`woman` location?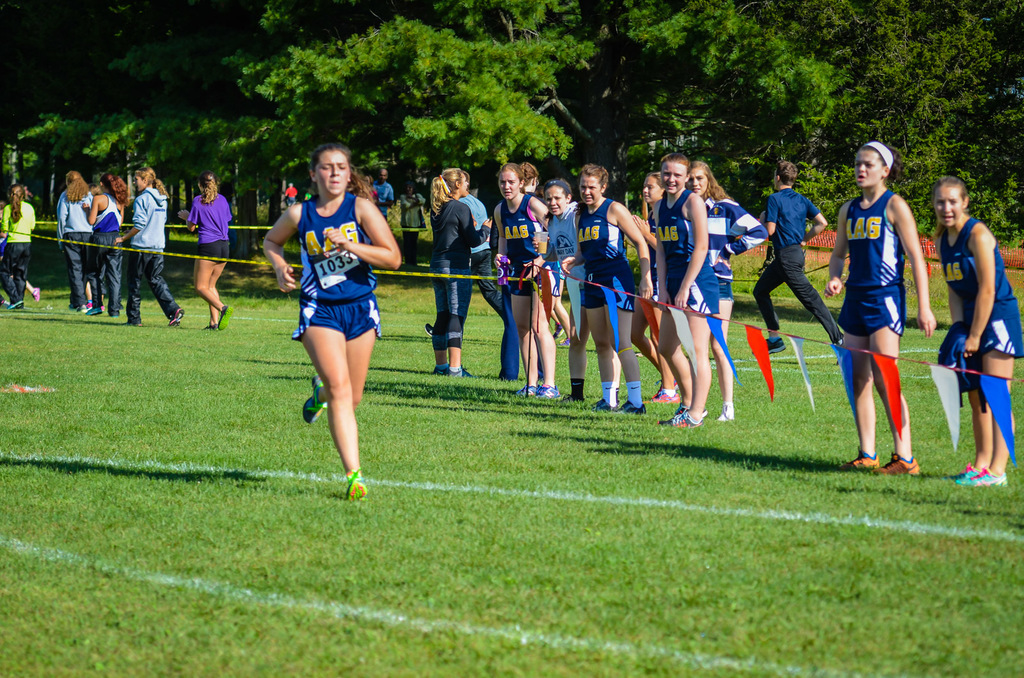
locate(687, 160, 769, 421)
